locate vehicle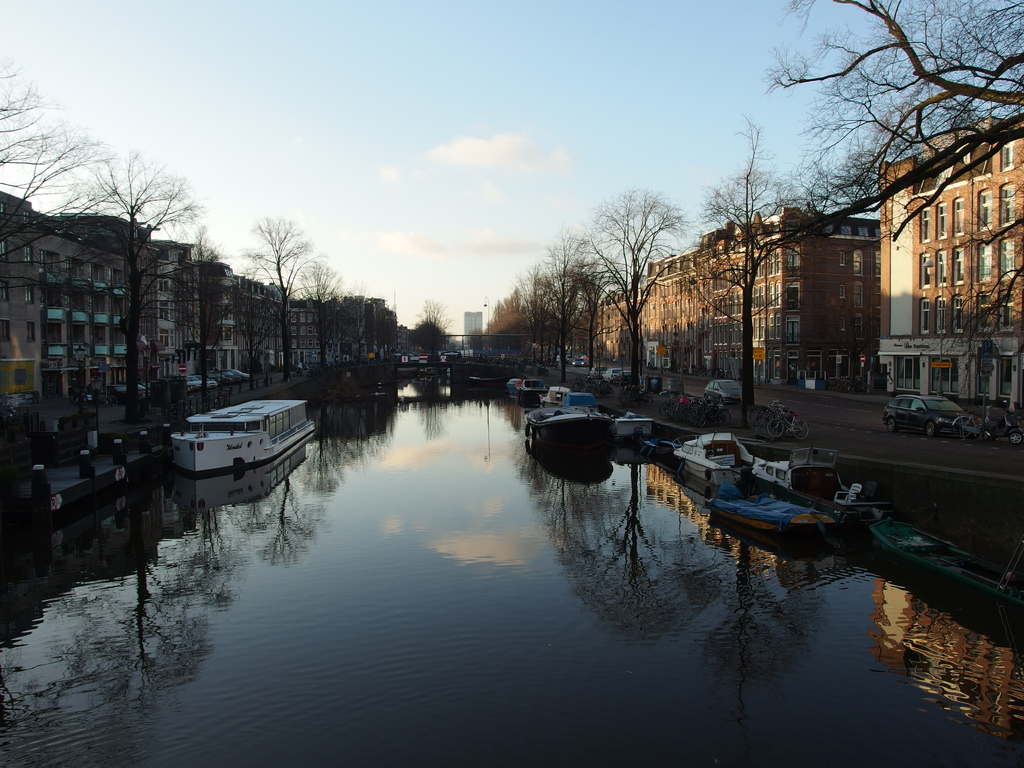
{"left": 671, "top": 429, "right": 765, "bottom": 489}
